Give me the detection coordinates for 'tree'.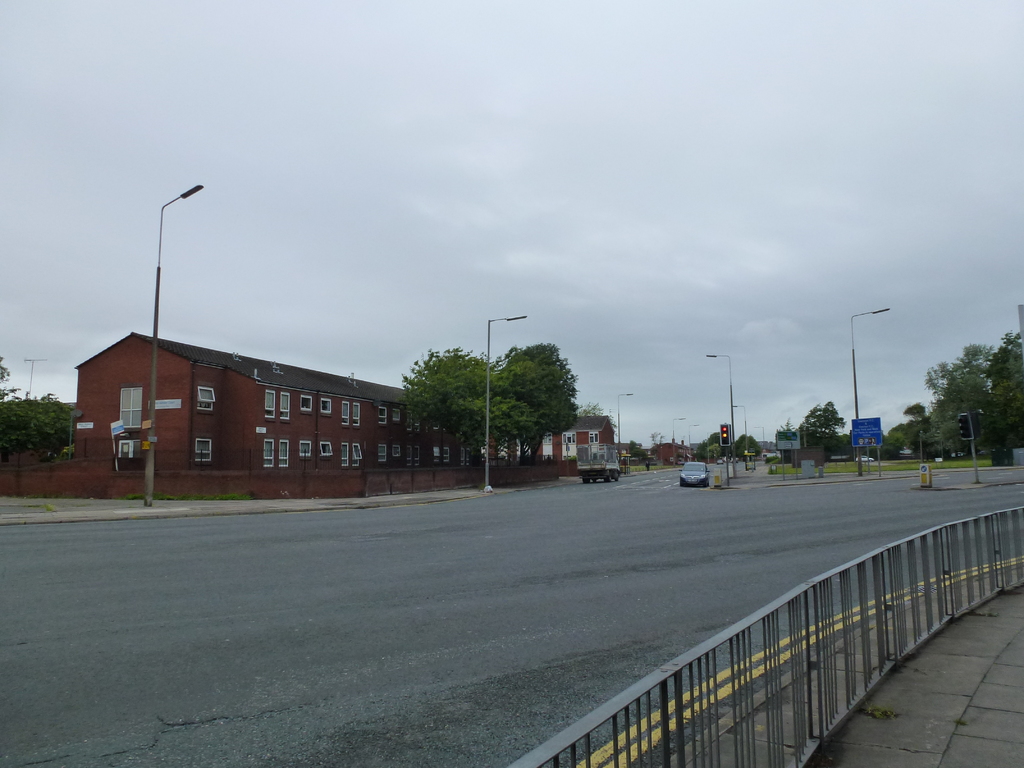
{"x1": 799, "y1": 399, "x2": 852, "y2": 458}.
